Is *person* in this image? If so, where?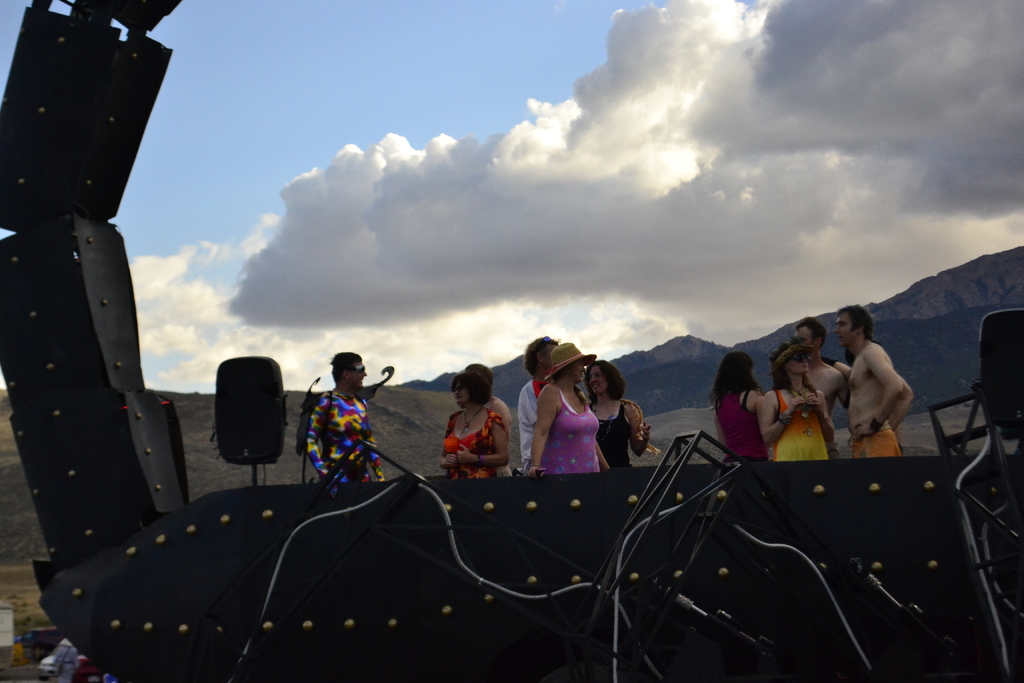
Yes, at Rect(536, 339, 599, 478).
